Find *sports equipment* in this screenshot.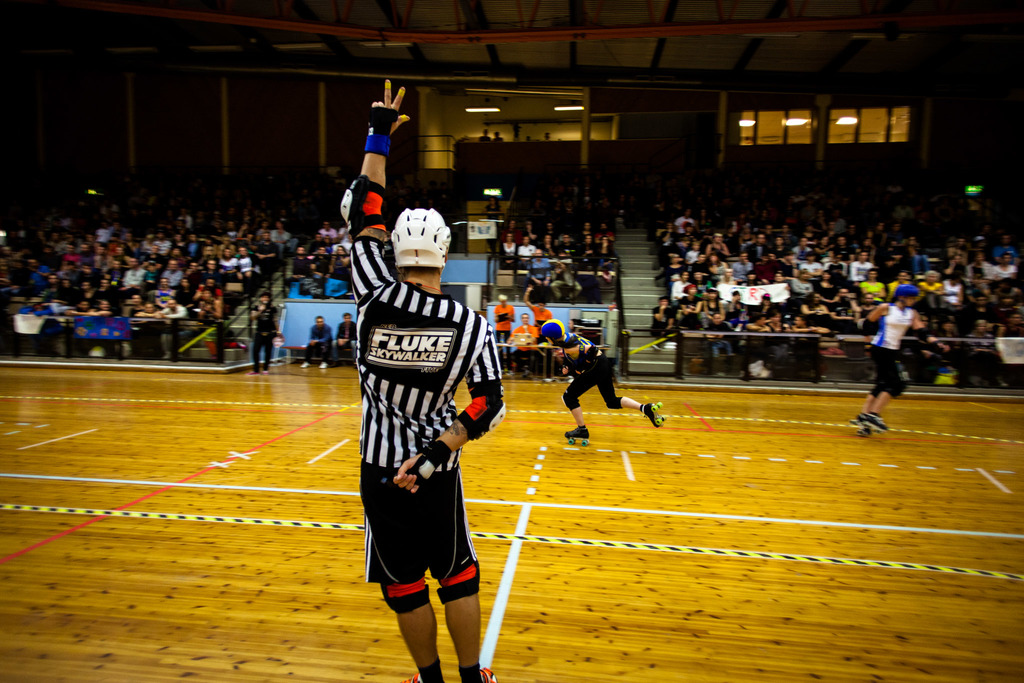
The bounding box for *sports equipment* is <bbox>640, 400, 669, 427</bbox>.
